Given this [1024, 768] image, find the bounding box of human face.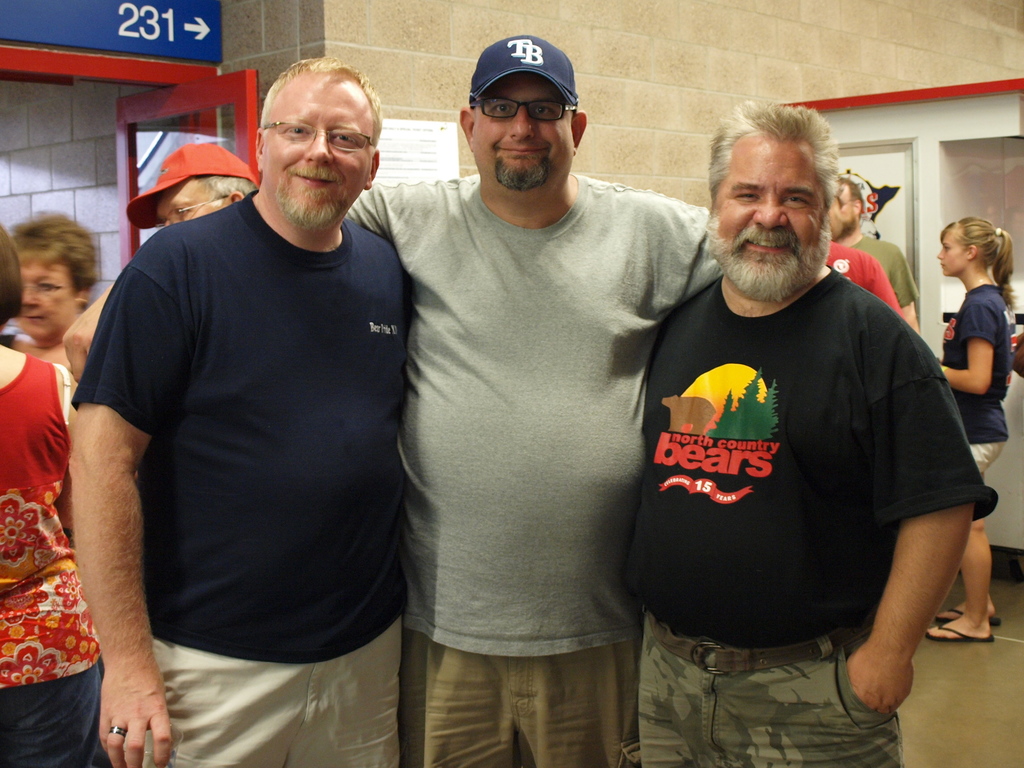
(left=933, top=228, right=965, bottom=275).
